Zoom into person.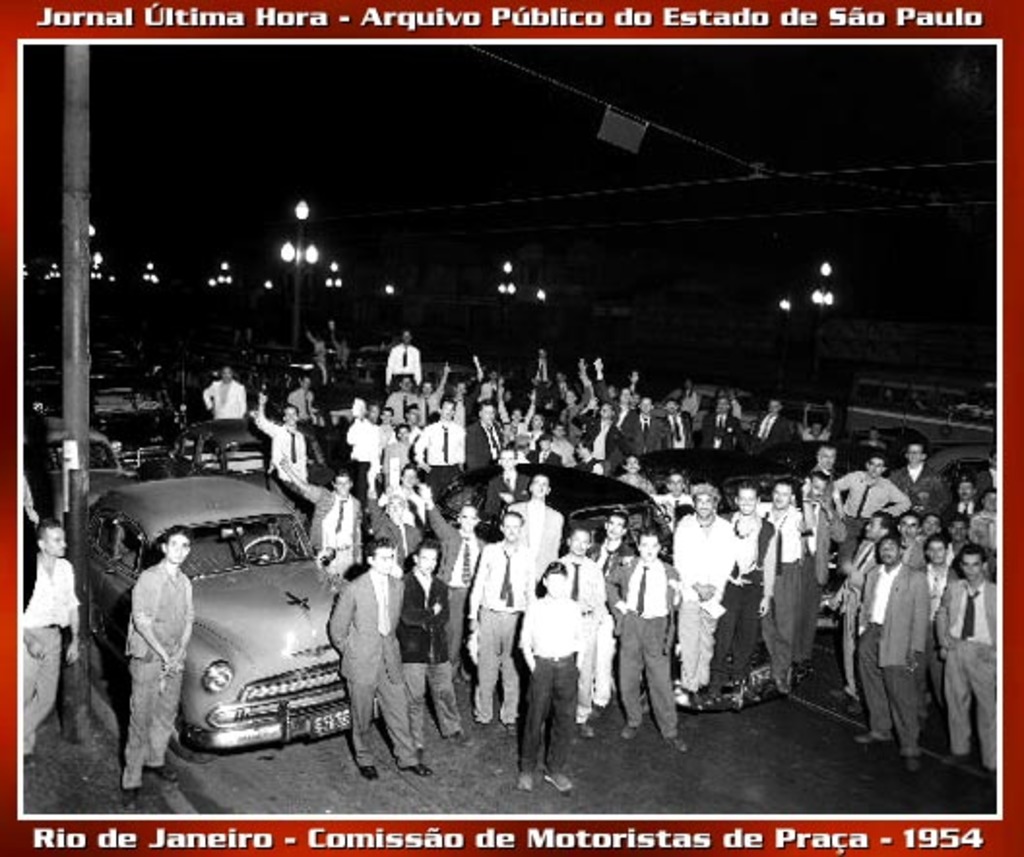
Zoom target: rect(347, 399, 386, 489).
